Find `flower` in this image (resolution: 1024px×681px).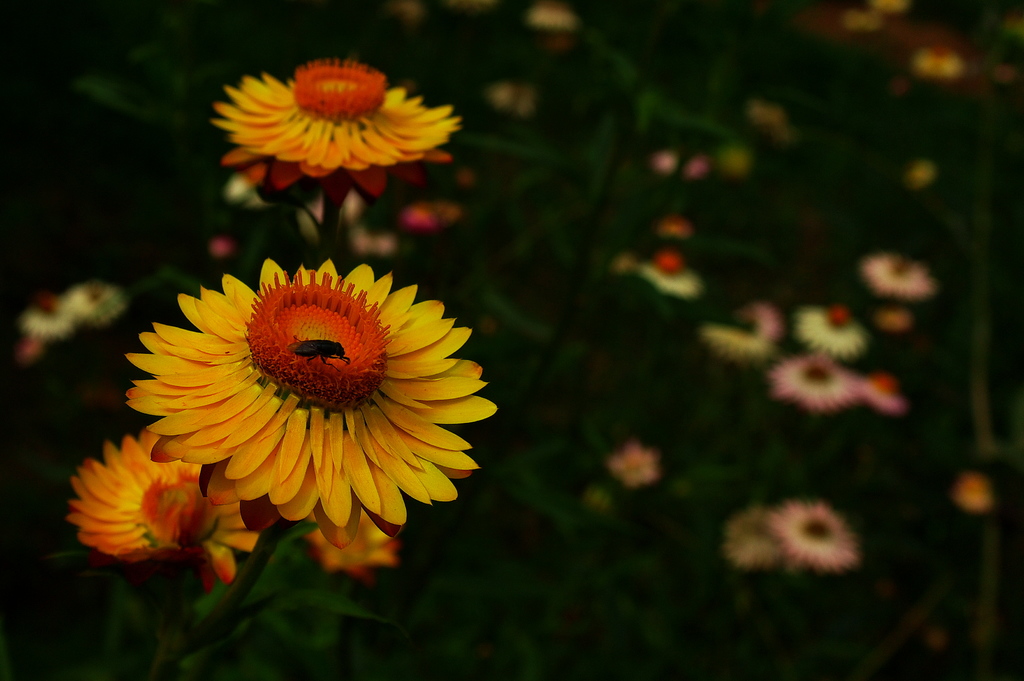
[63,423,273,595].
